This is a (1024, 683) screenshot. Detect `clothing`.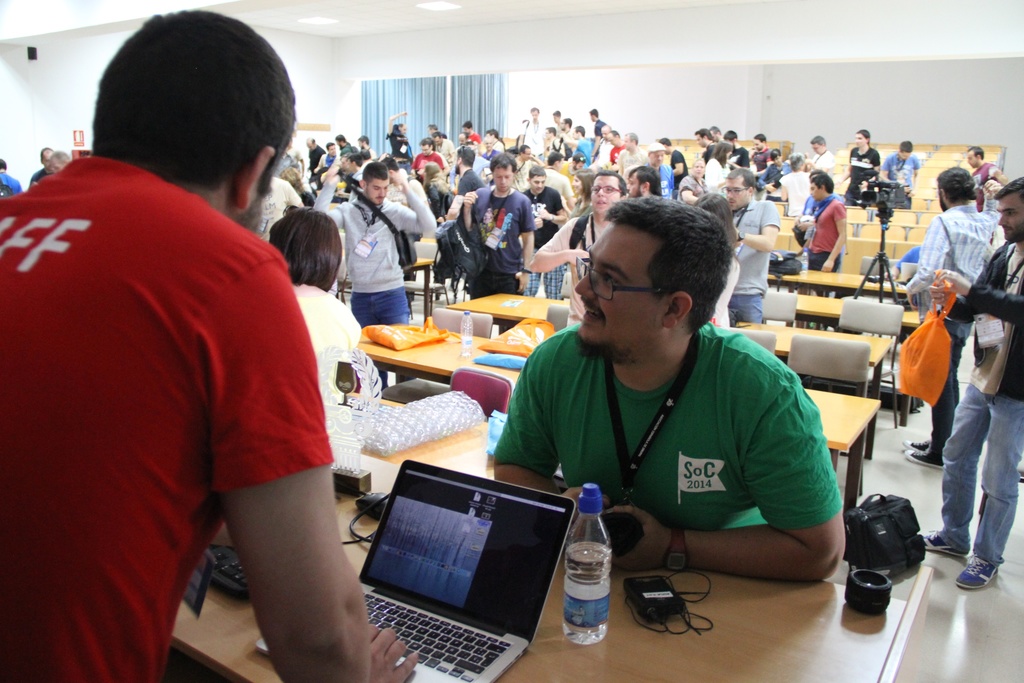
(724, 142, 745, 167).
